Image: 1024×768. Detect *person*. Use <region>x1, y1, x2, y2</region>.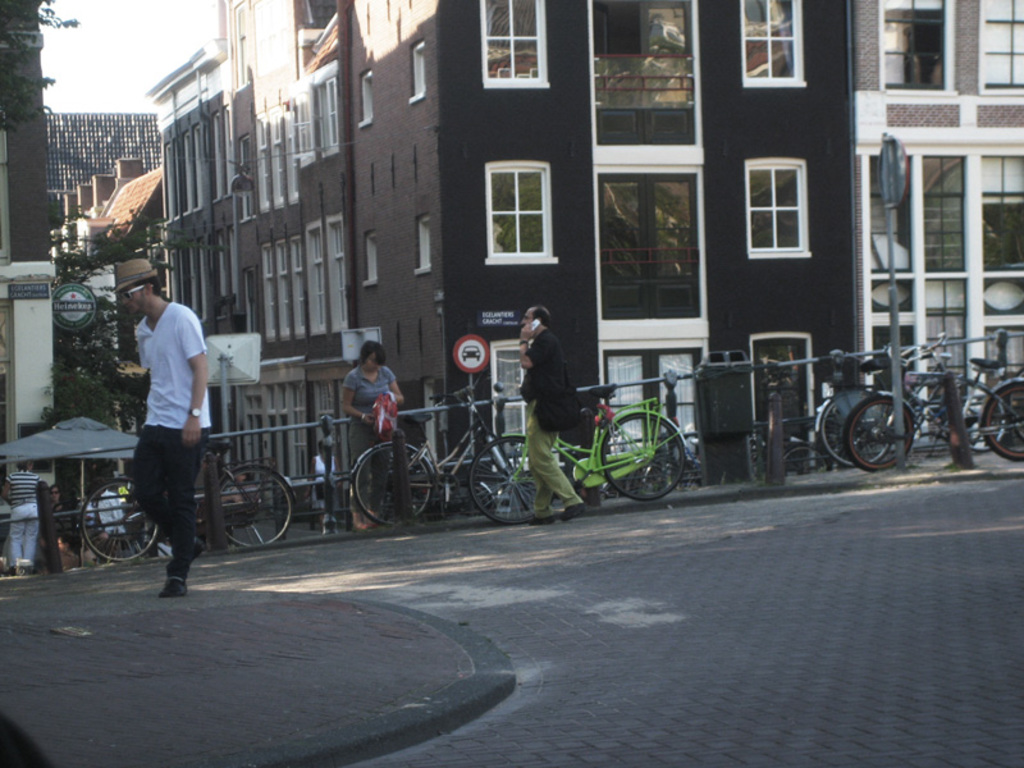
<region>108, 253, 218, 603</region>.
